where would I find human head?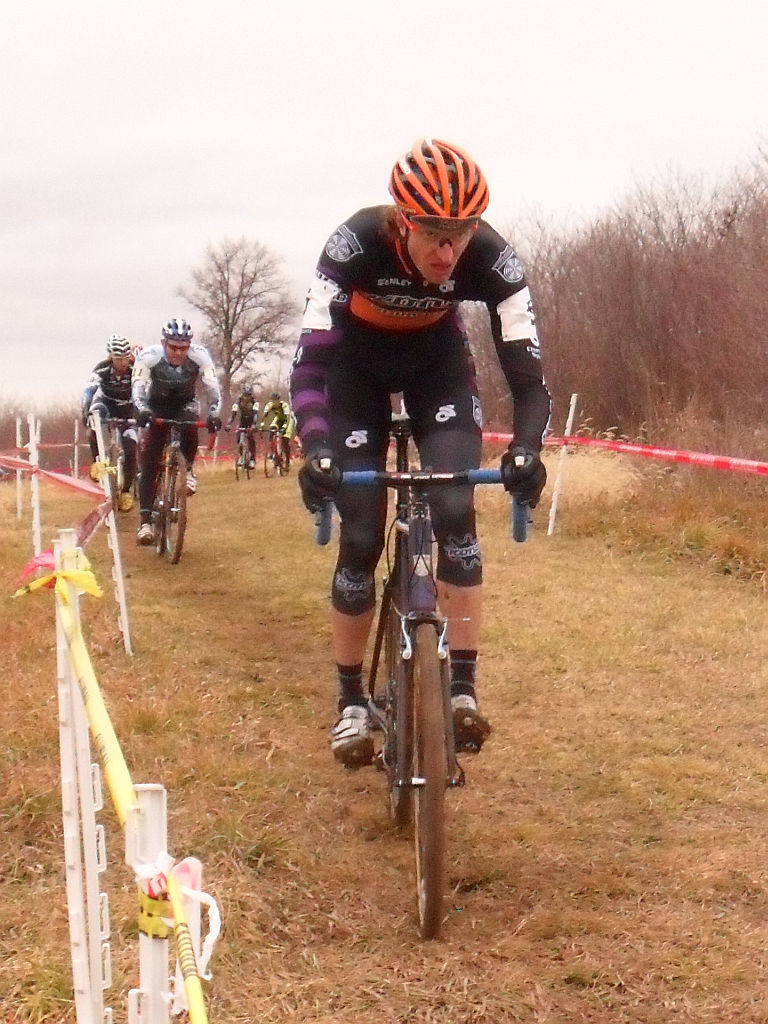
At x1=158 y1=317 x2=193 y2=366.
